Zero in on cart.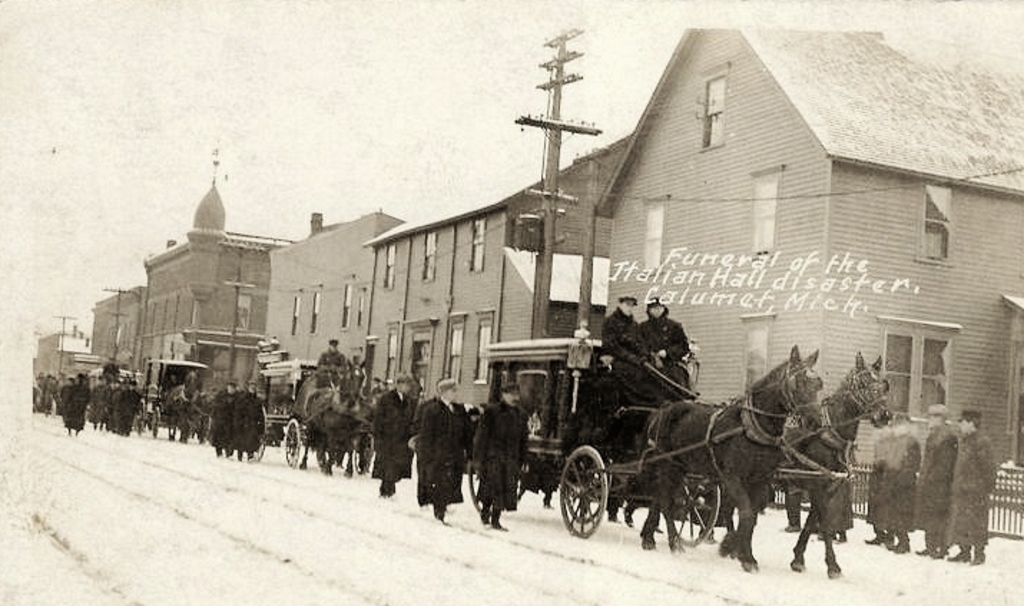
Zeroed in: l=130, t=354, r=218, b=443.
